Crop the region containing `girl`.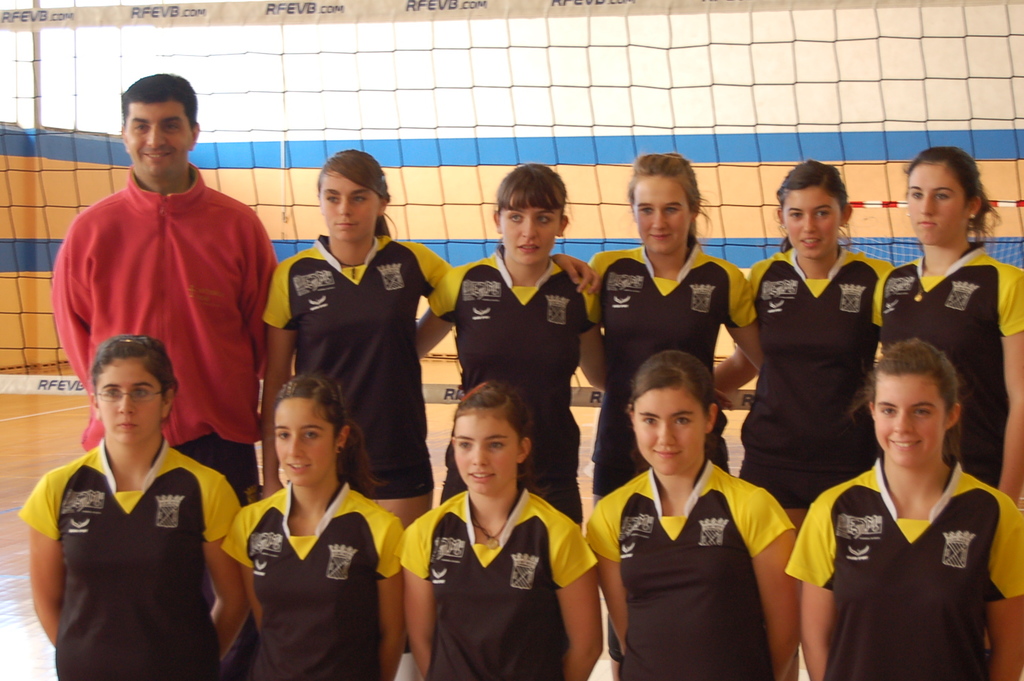
Crop region: l=579, t=146, r=767, b=508.
